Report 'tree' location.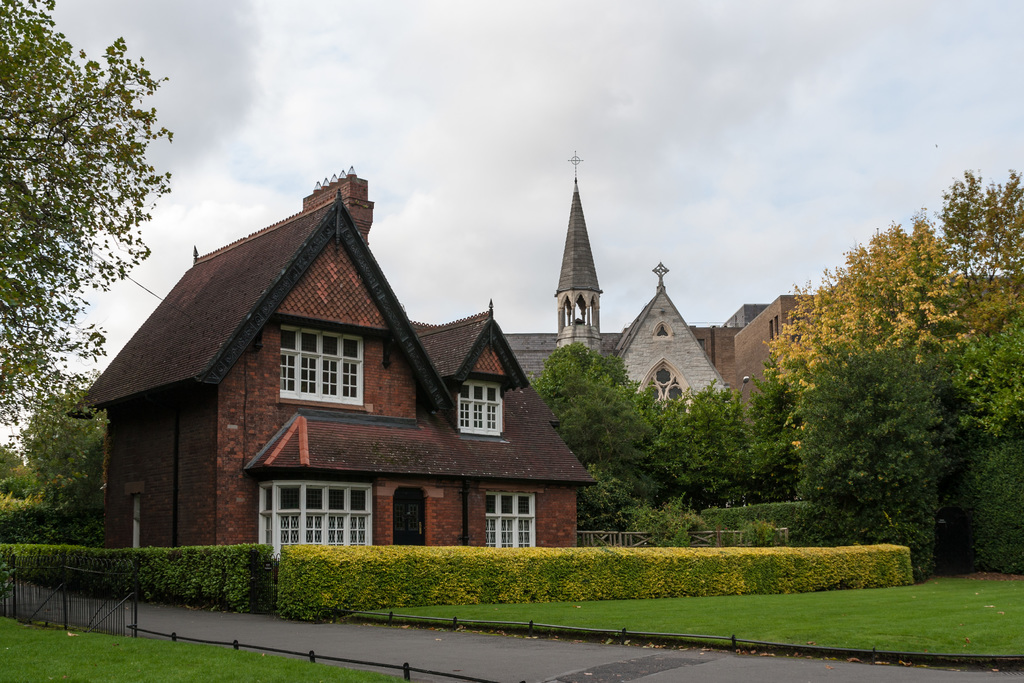
Report: [793, 339, 948, 561].
